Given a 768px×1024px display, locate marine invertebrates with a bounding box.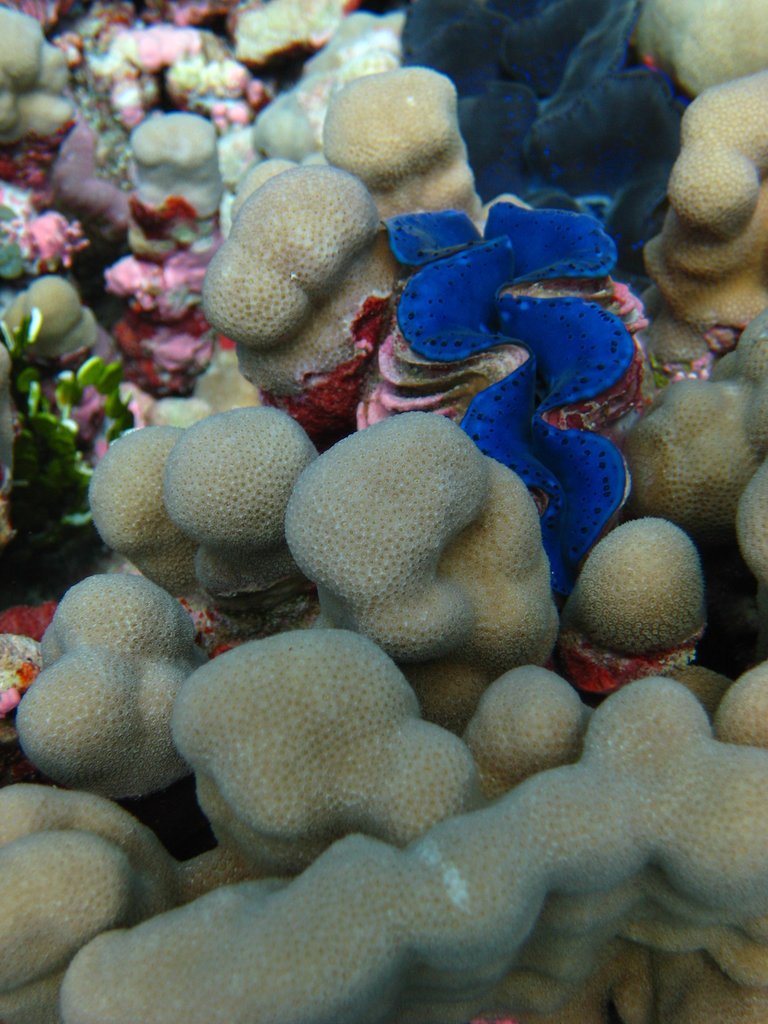
Located: Rect(168, 628, 477, 879).
